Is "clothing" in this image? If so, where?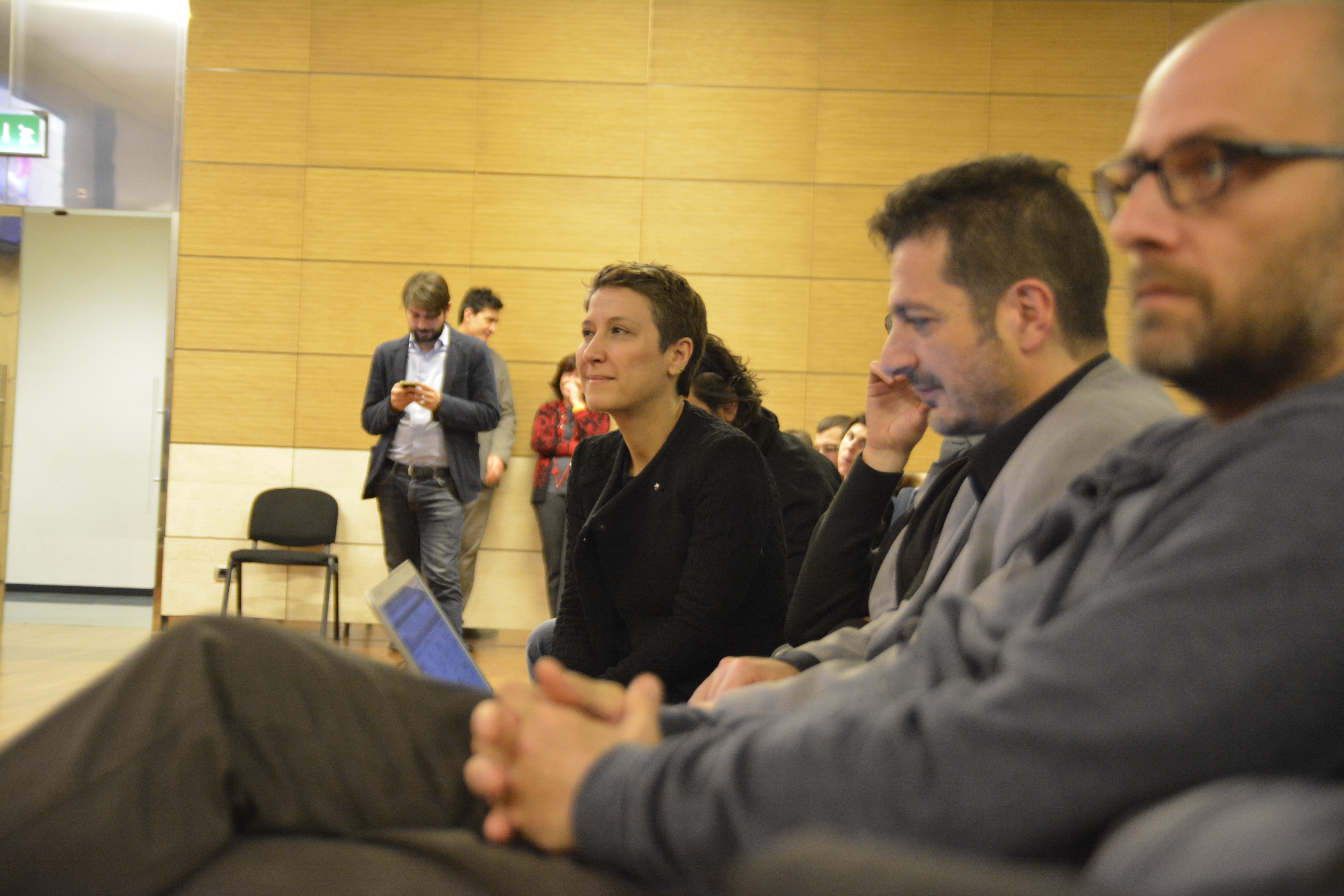
Yes, at crop(118, 90, 139, 136).
